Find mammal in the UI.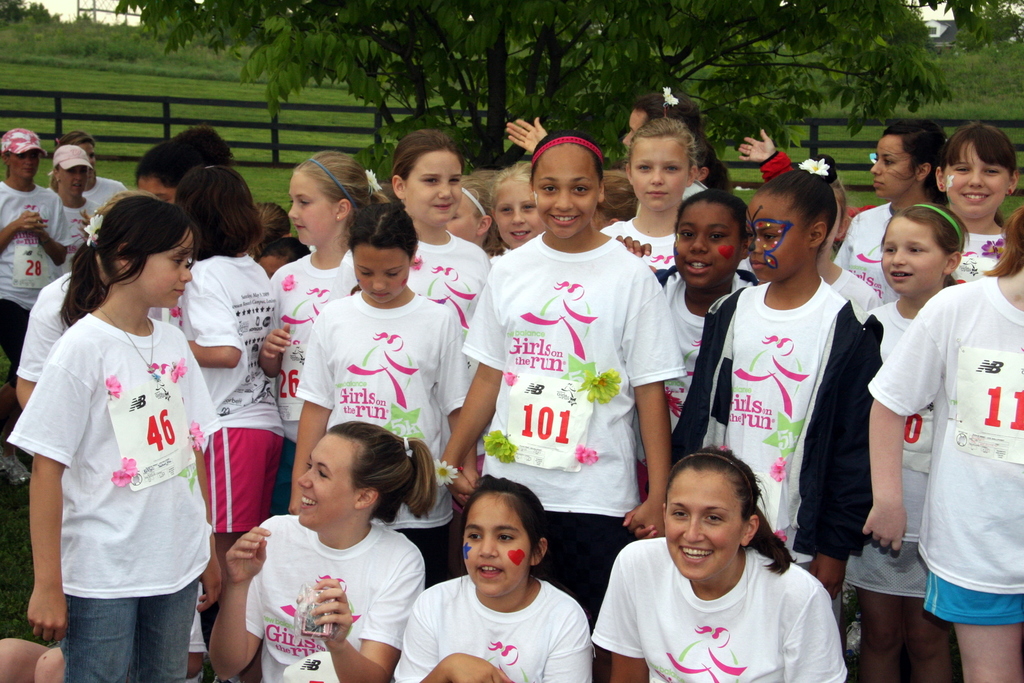
UI element at detection(732, 127, 851, 248).
